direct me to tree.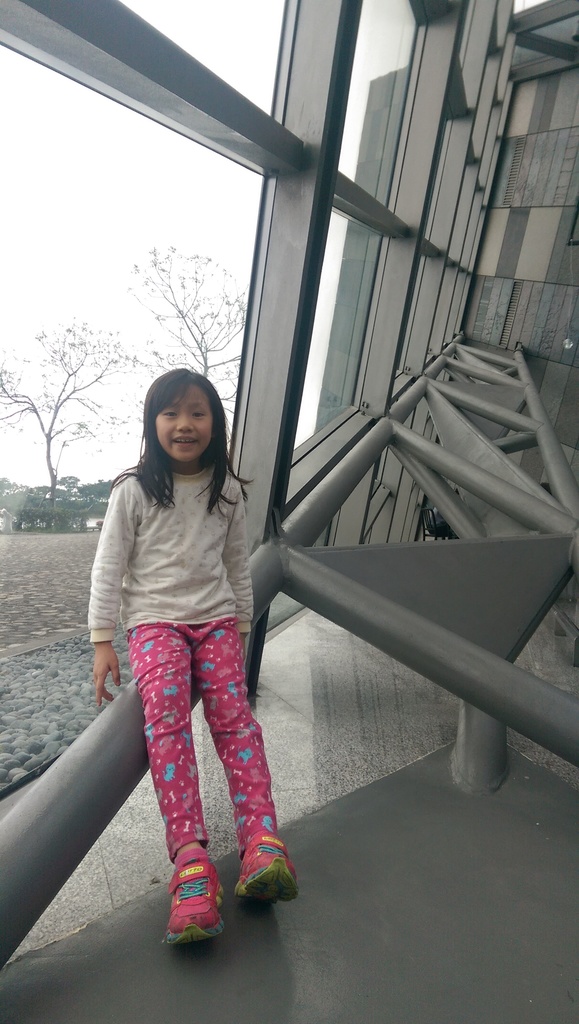
Direction: [135, 232, 240, 410].
